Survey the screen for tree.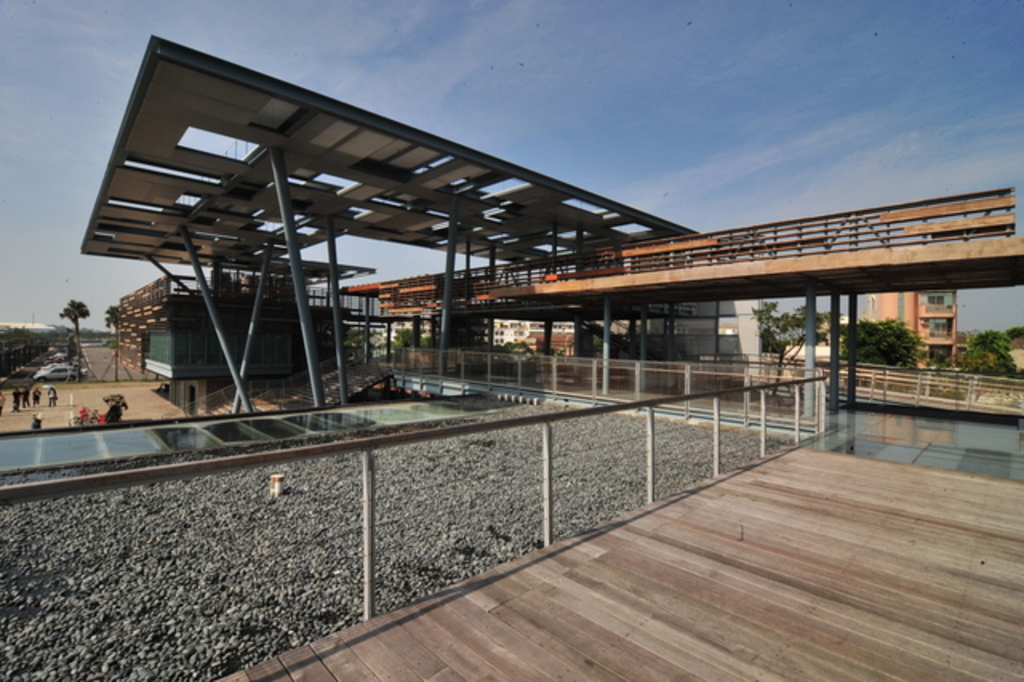
Survey found: (x1=61, y1=299, x2=85, y2=376).
